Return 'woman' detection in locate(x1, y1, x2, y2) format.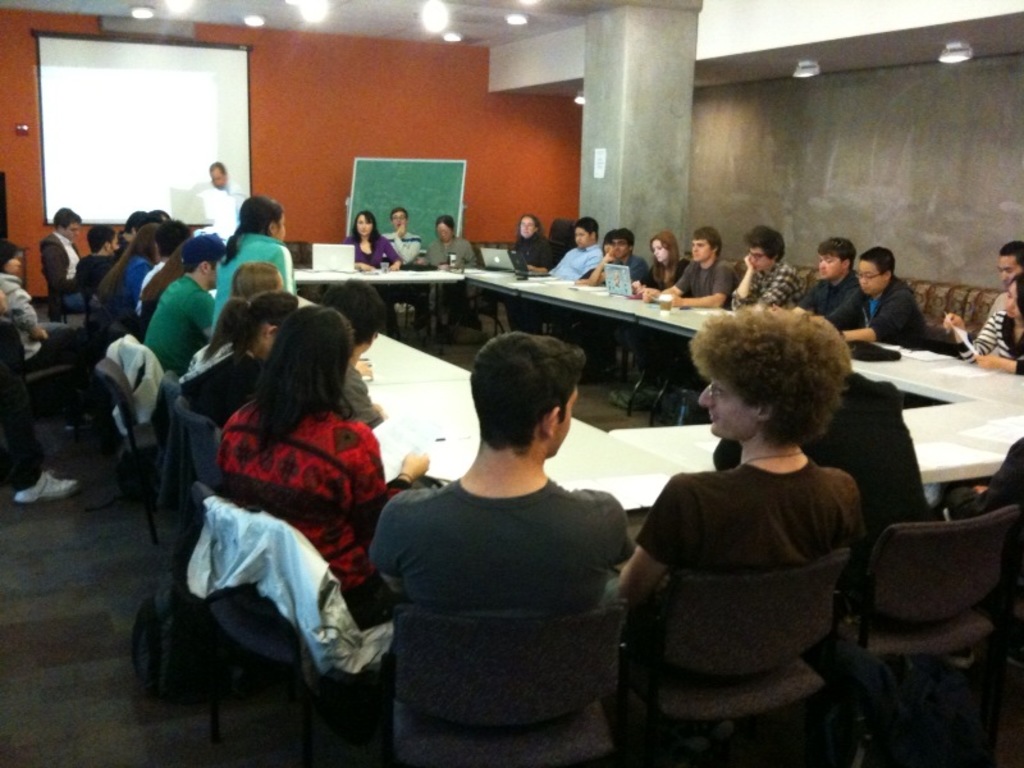
locate(205, 195, 297, 335).
